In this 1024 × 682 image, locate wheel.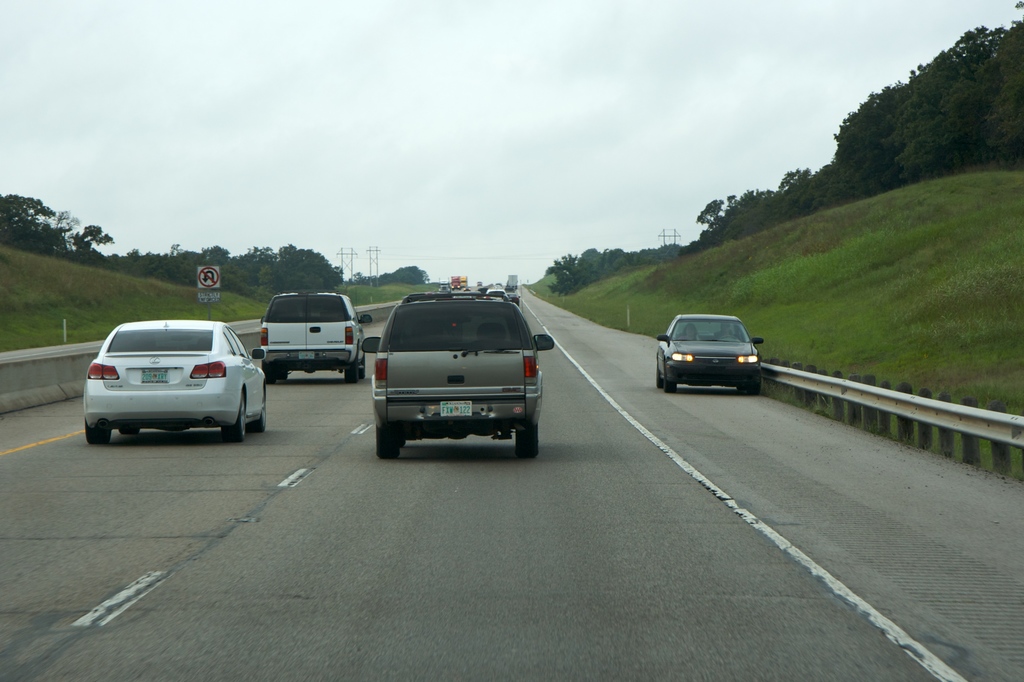
Bounding box: [265, 372, 277, 386].
